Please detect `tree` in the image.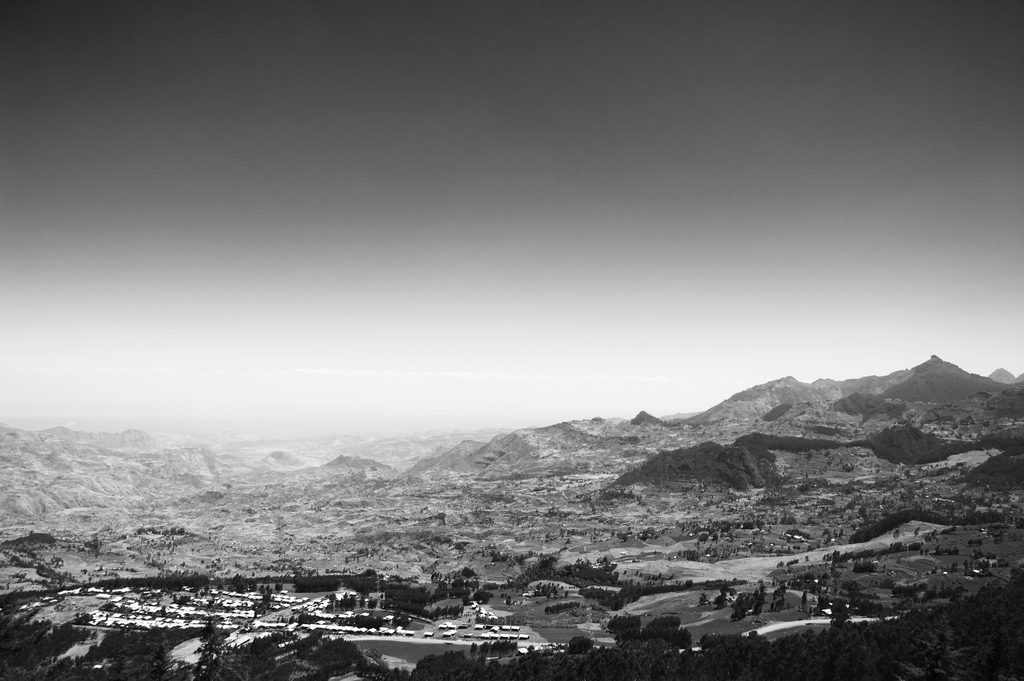
select_region(609, 607, 636, 648).
